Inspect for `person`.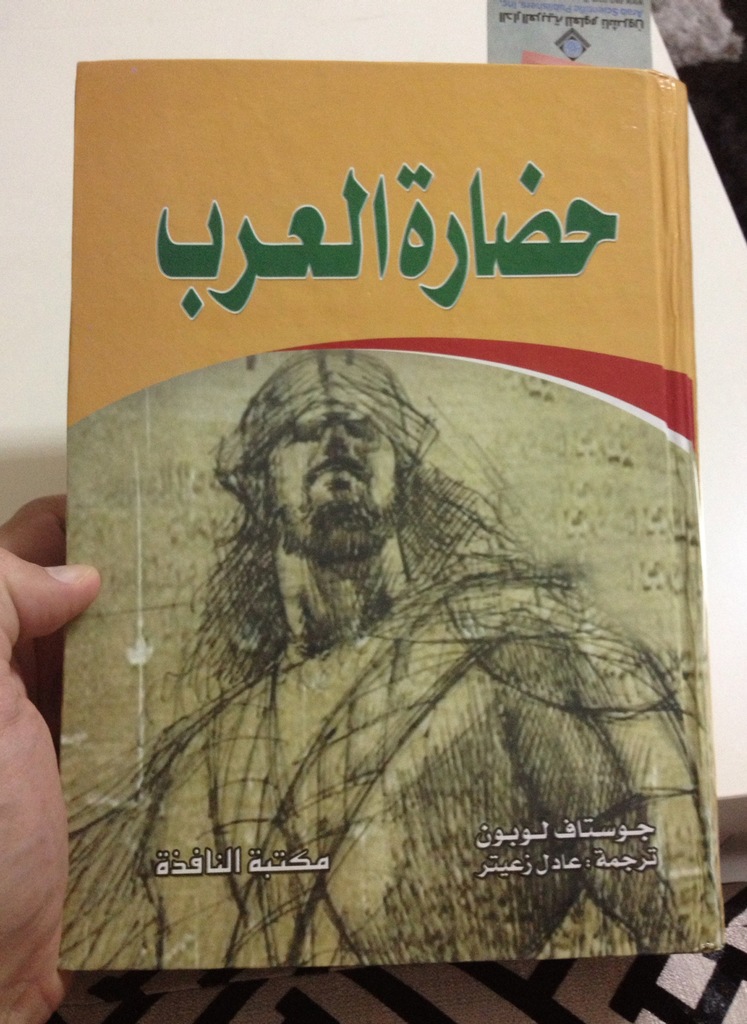
Inspection: pyautogui.locateOnScreen(96, 332, 725, 960).
